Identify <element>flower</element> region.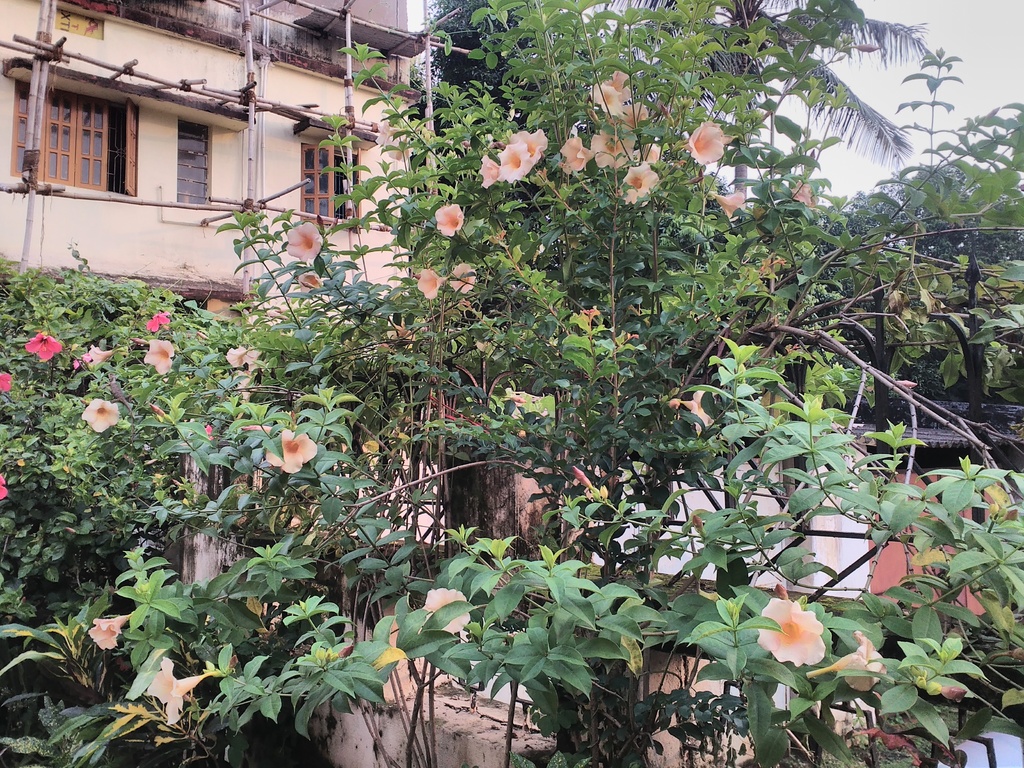
Region: bbox(632, 140, 662, 163).
